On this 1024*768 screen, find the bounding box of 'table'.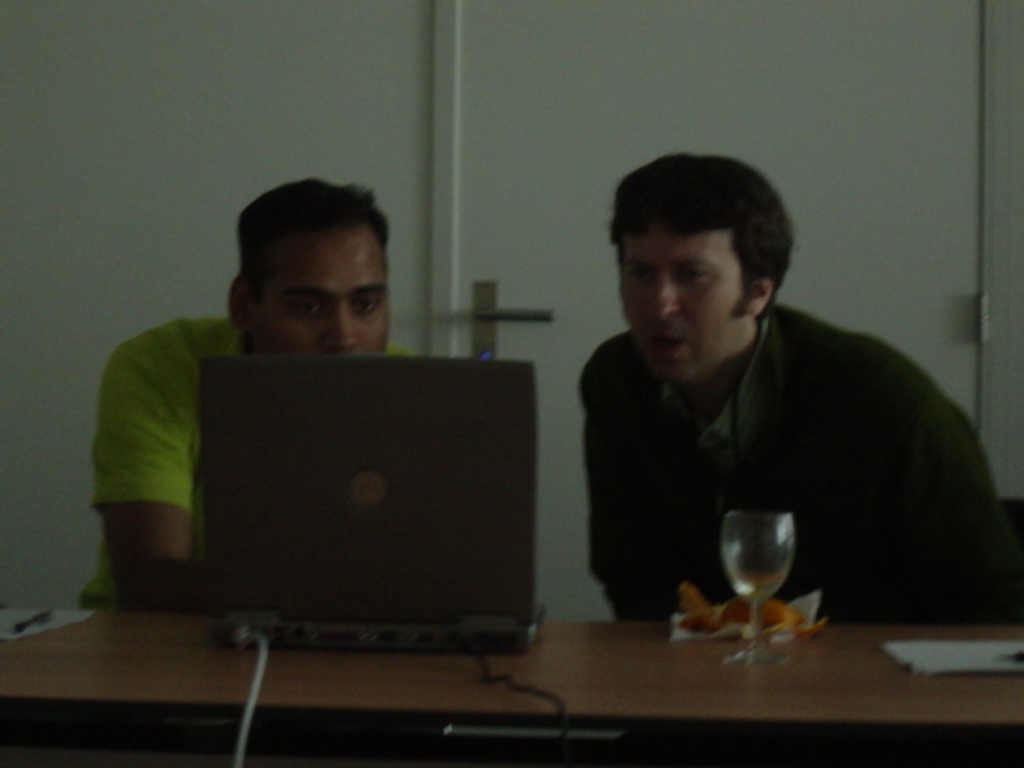
Bounding box: Rect(3, 603, 1016, 766).
